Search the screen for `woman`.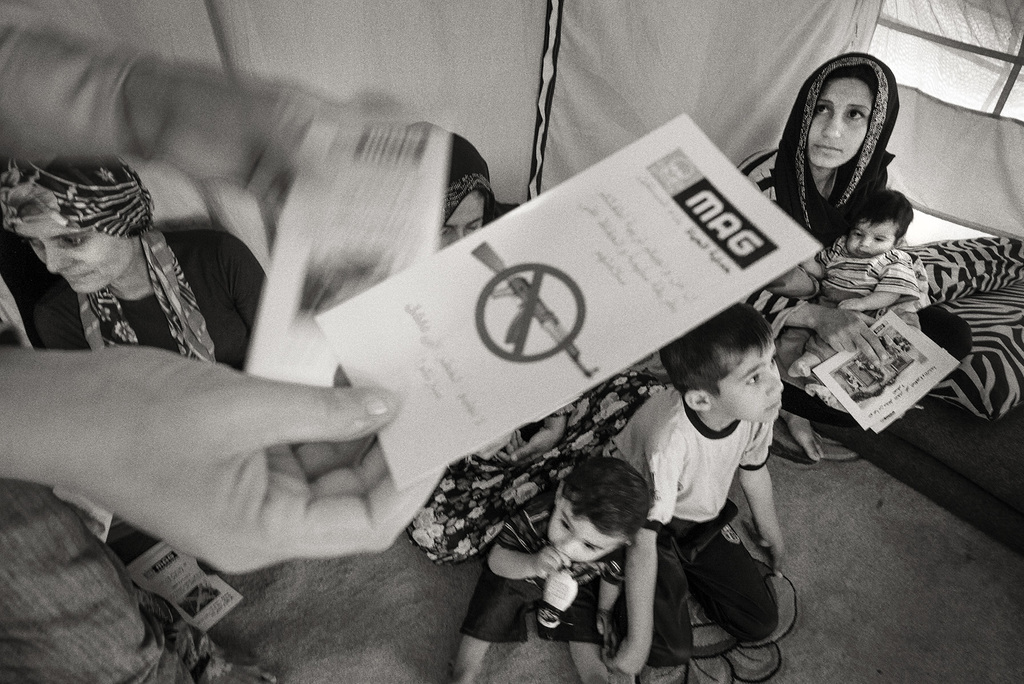
Found at bbox=(0, 152, 268, 370).
